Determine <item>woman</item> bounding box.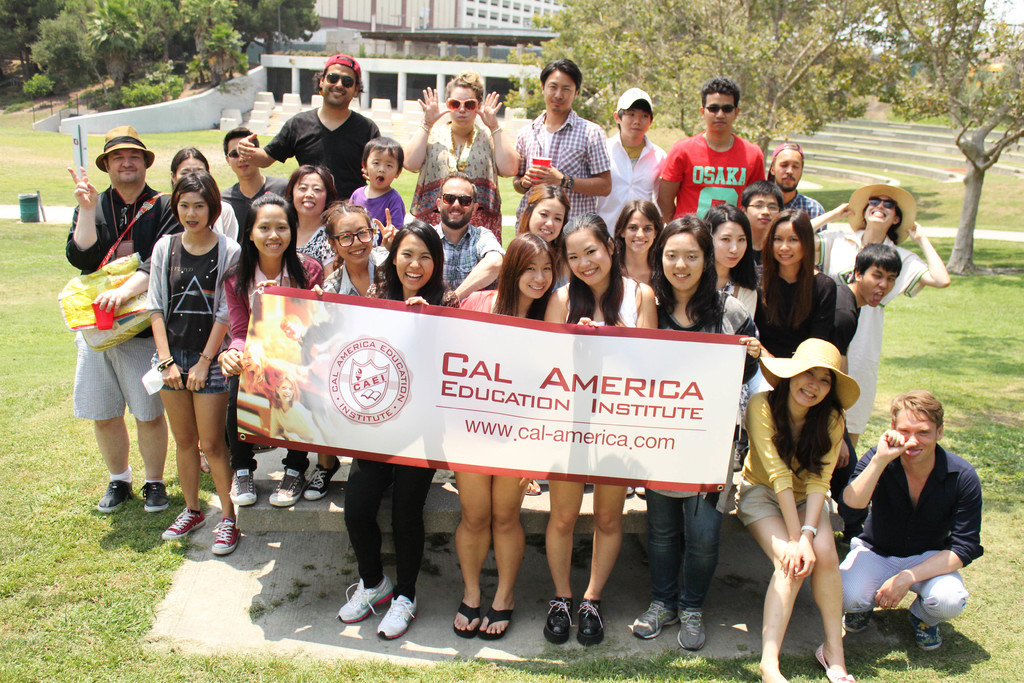
Determined: <box>538,213,660,646</box>.
